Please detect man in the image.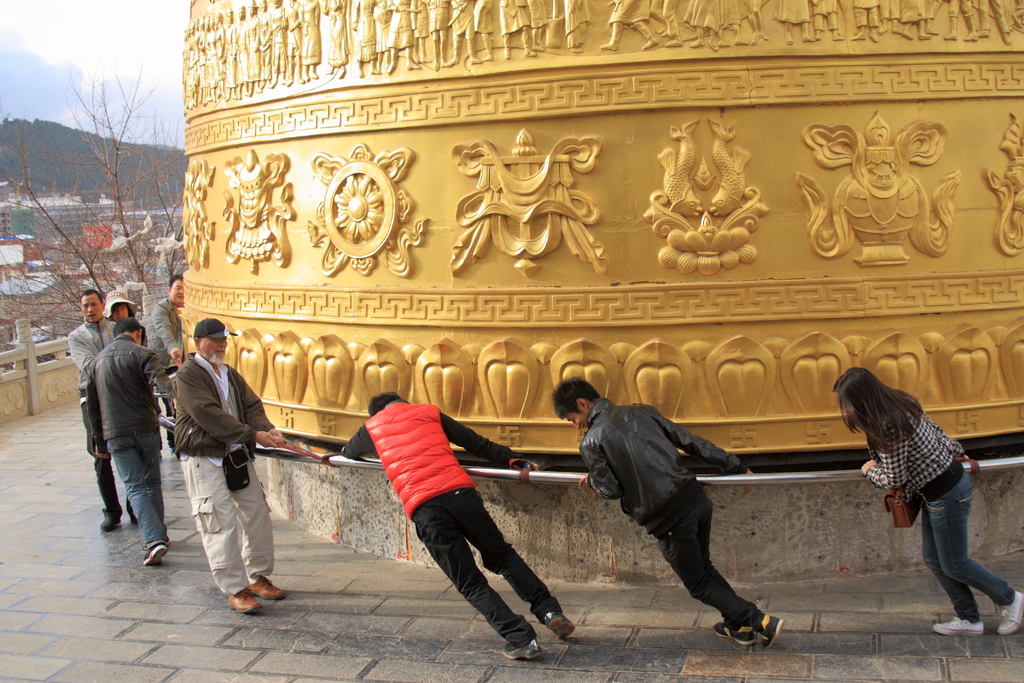
552, 377, 783, 650.
